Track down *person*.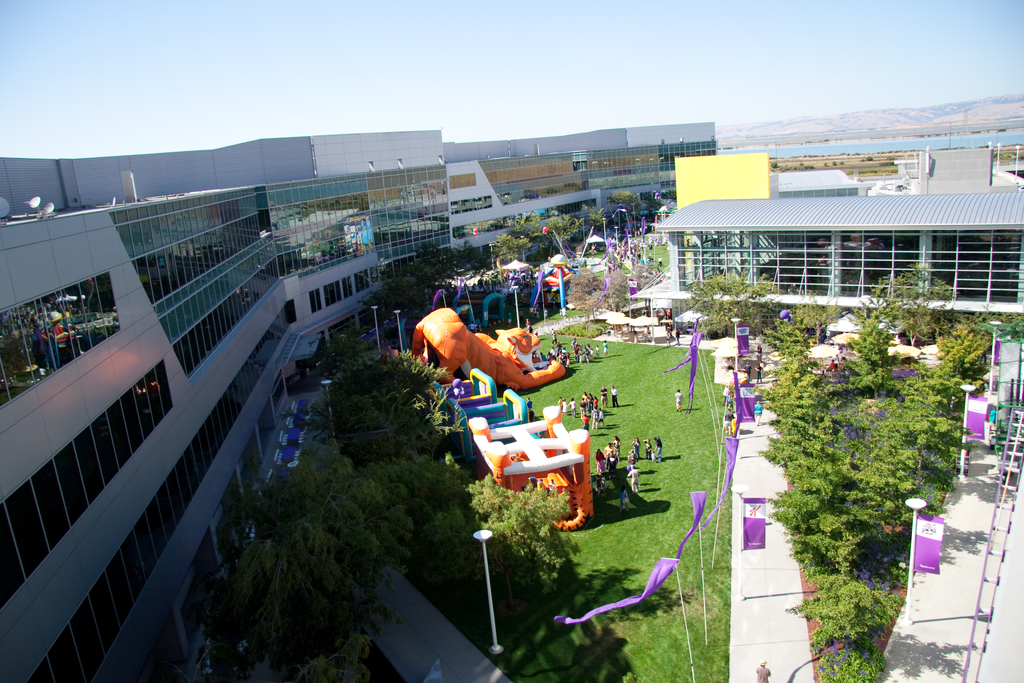
Tracked to select_region(561, 308, 565, 318).
